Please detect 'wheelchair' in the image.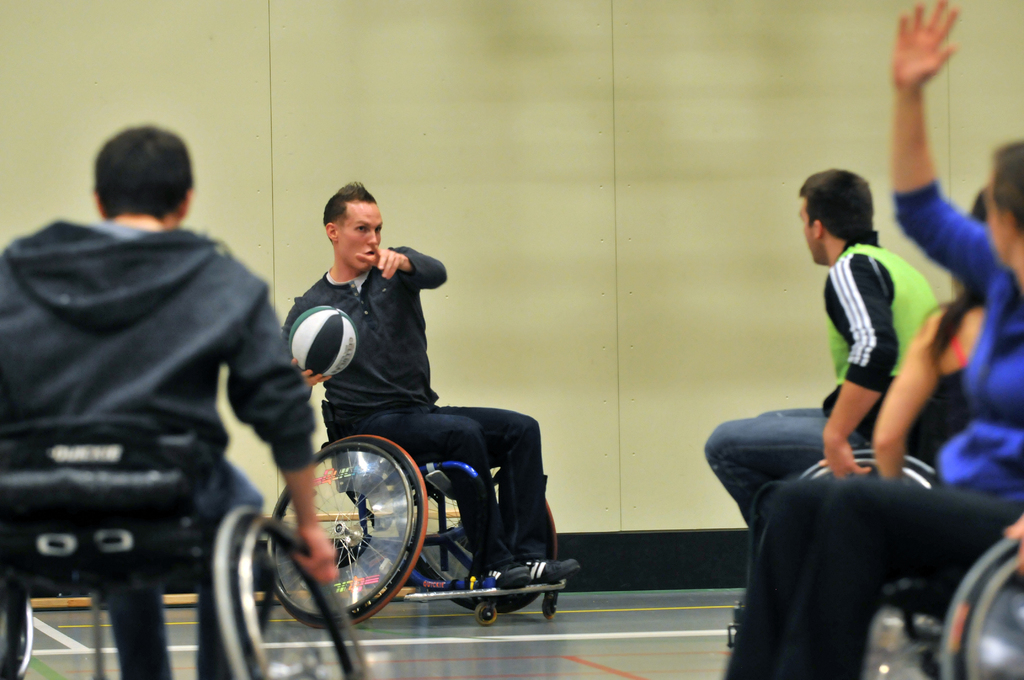
Rect(266, 432, 566, 629).
